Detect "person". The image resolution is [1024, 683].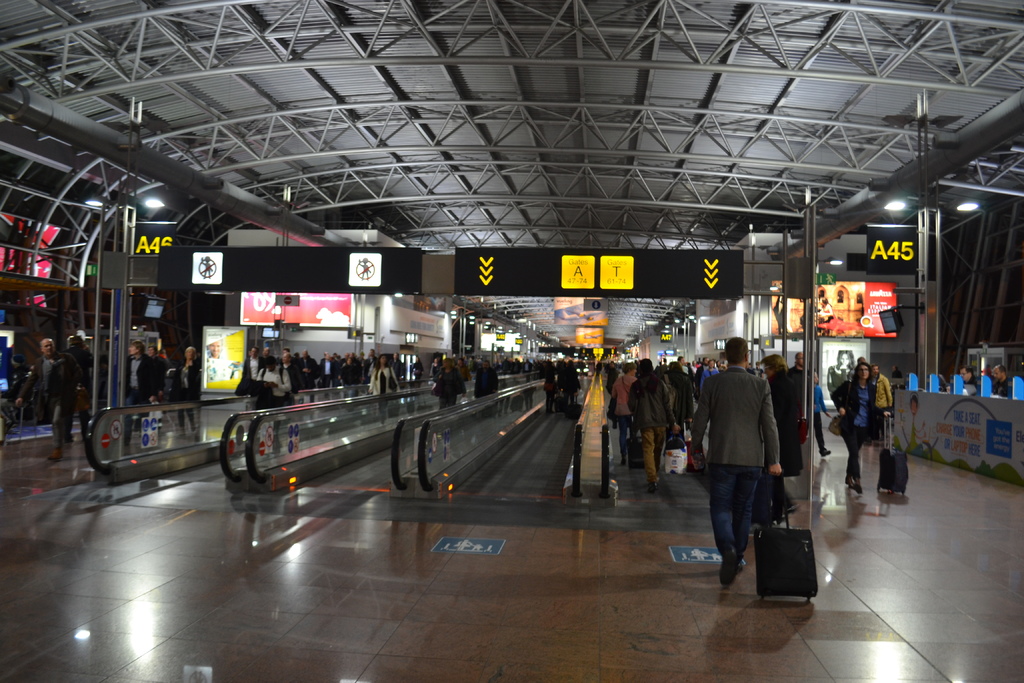
991 360 1015 398.
